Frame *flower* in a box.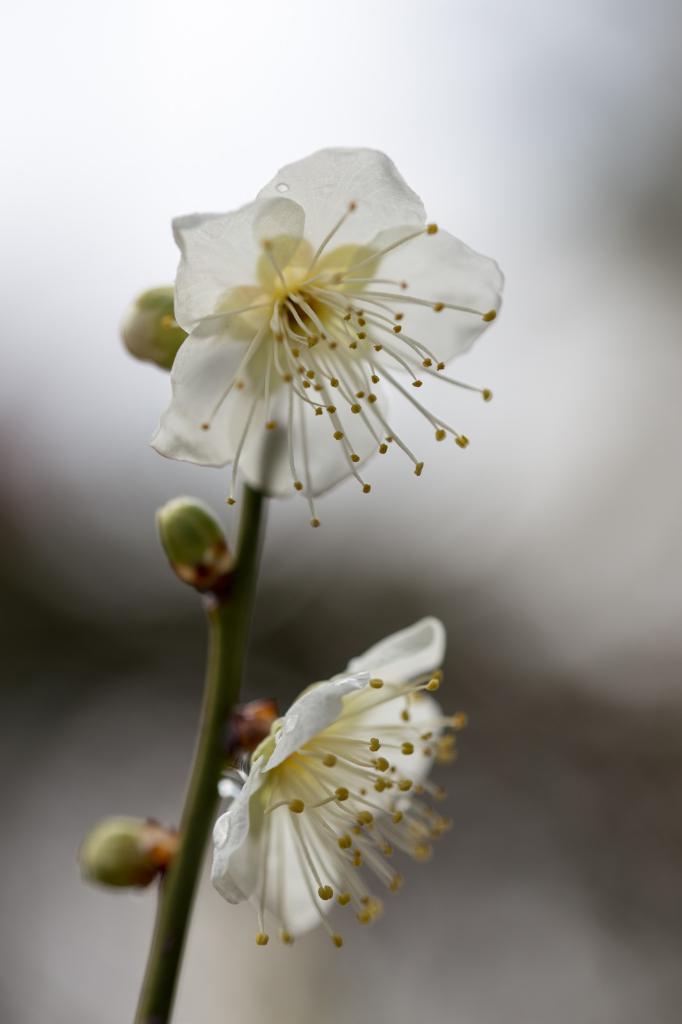
bbox=(210, 613, 464, 958).
